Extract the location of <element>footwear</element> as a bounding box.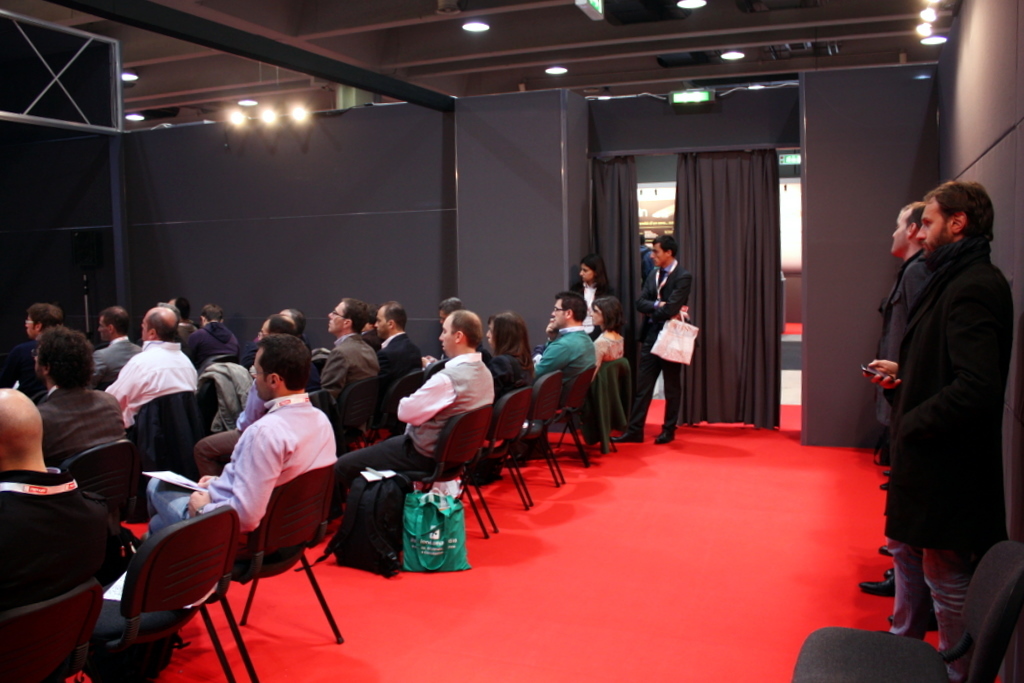
bbox=[859, 580, 895, 597].
